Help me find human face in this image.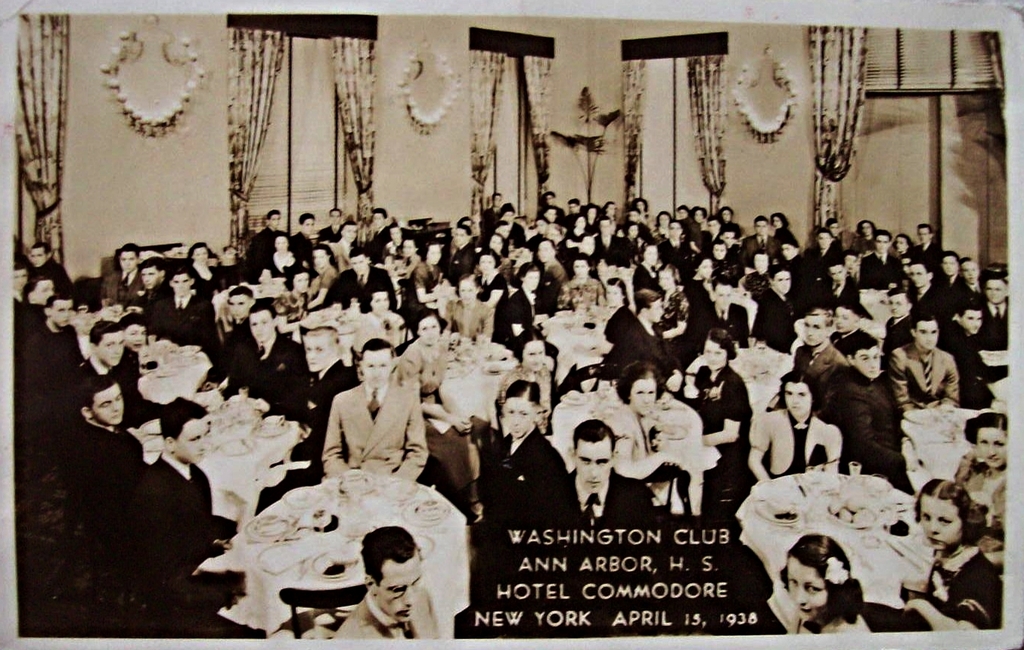
Found it: <box>504,209,511,224</box>.
